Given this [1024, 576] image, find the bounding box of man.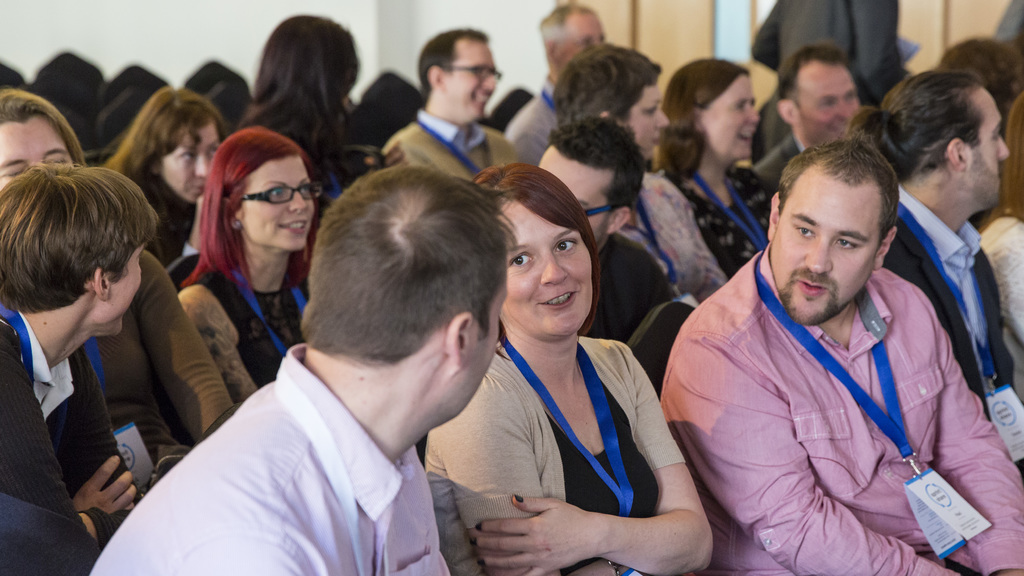
{"left": 850, "top": 66, "right": 1023, "bottom": 479}.
